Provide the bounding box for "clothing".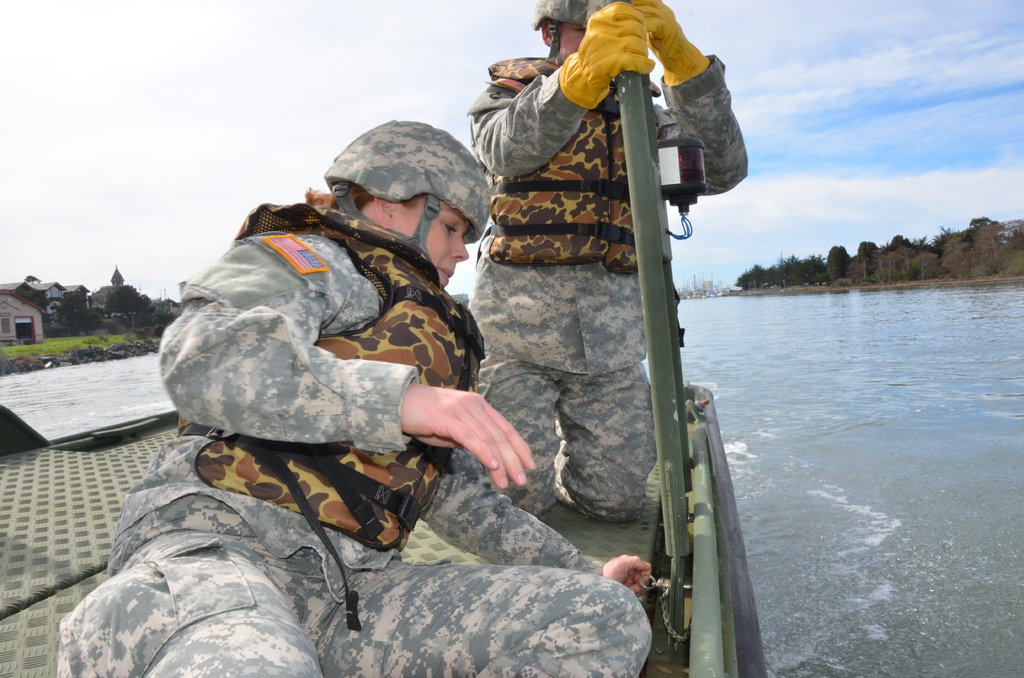
<box>60,197,658,677</box>.
